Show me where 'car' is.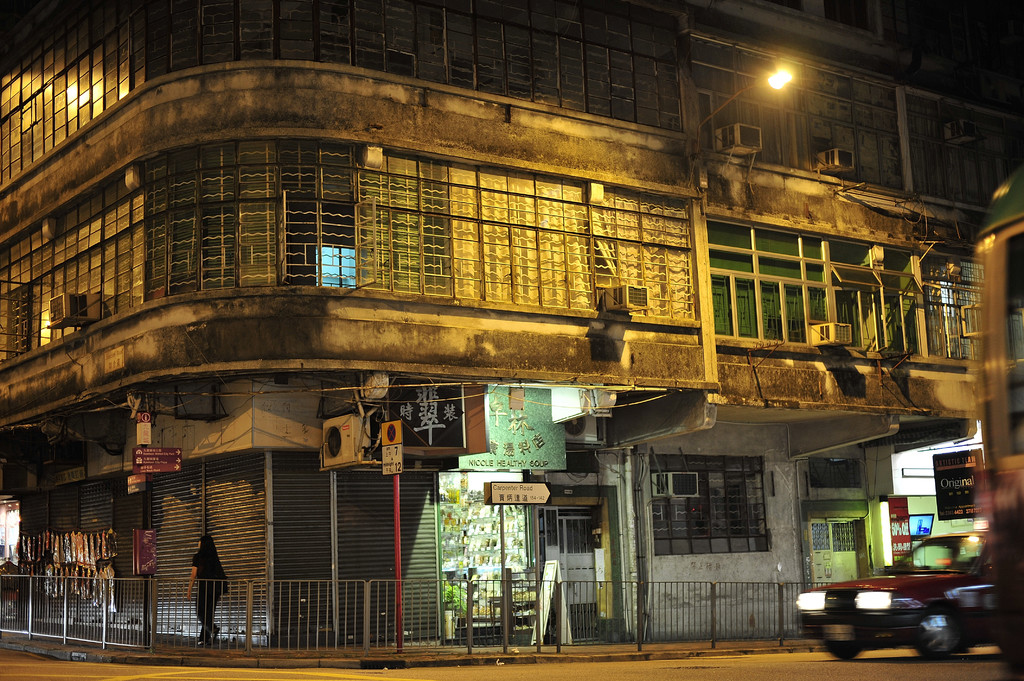
'car' is at <bbox>792, 523, 994, 661</bbox>.
